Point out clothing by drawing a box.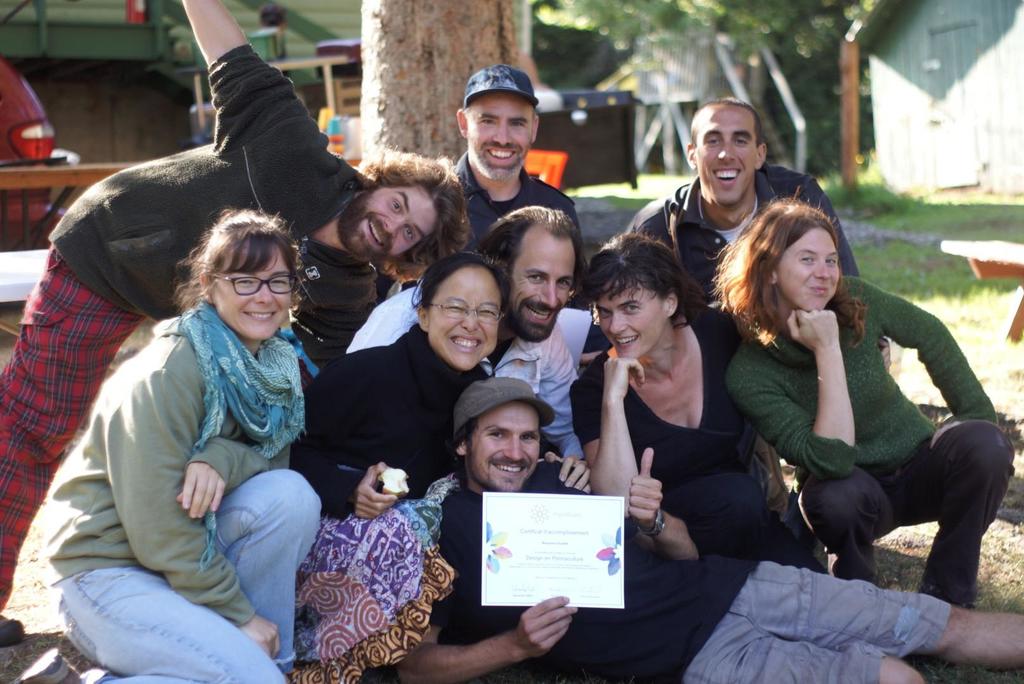
bbox=[346, 288, 593, 458].
